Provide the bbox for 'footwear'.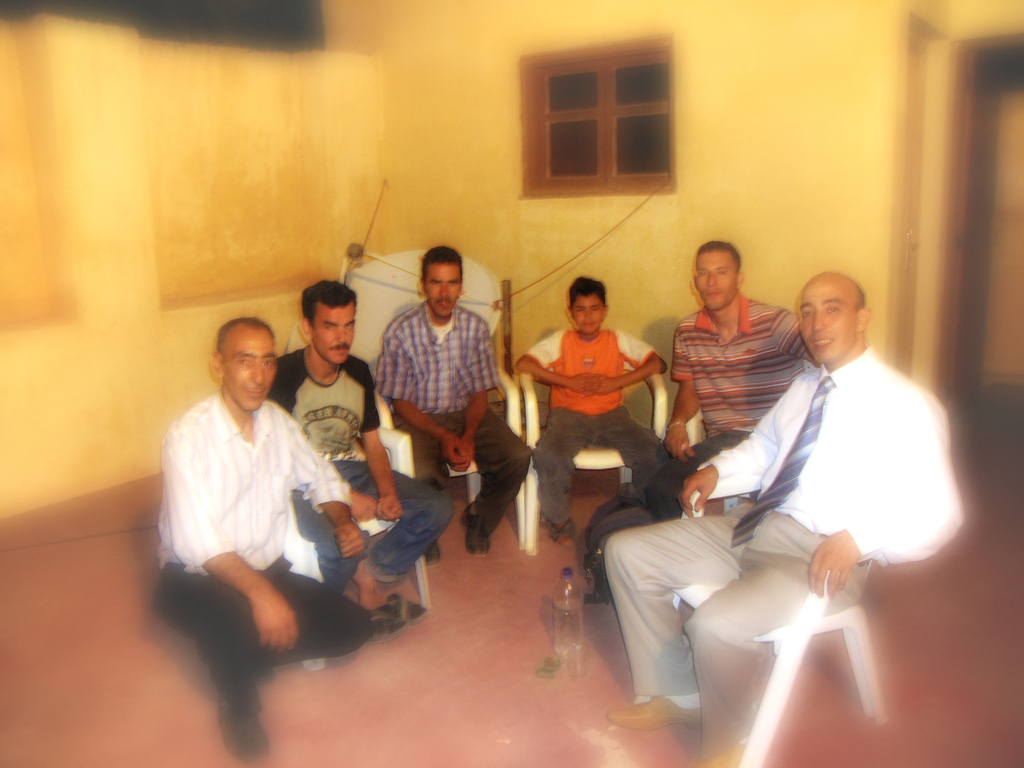
crop(386, 591, 423, 621).
